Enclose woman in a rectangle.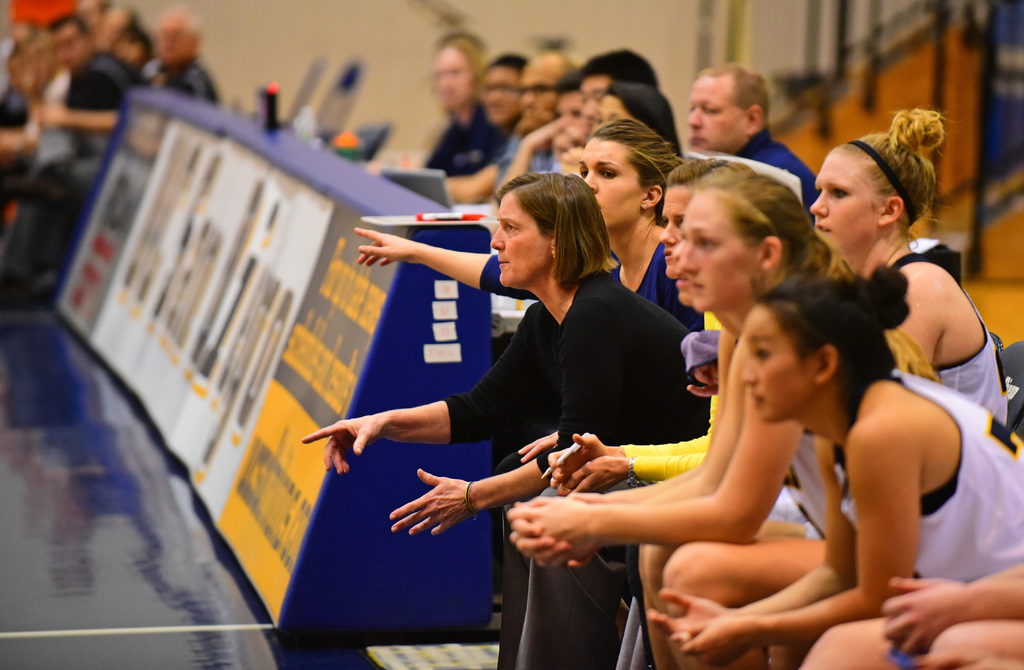
[x1=395, y1=433, x2=572, y2=557].
